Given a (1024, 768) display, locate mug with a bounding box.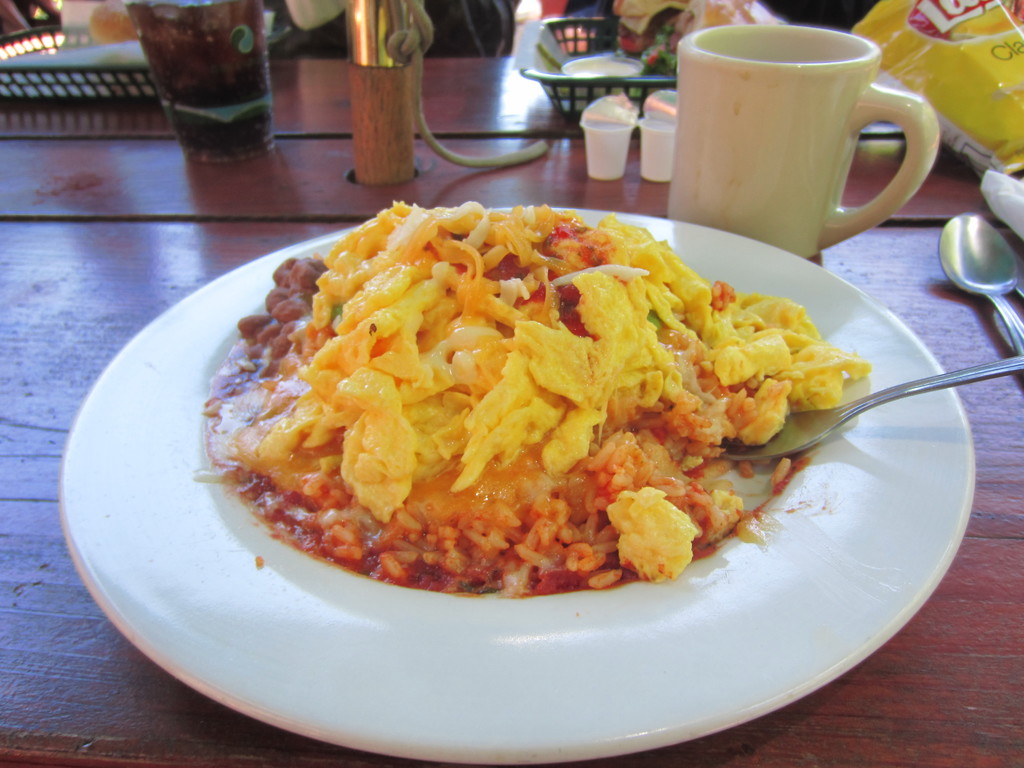
Located: locate(673, 22, 938, 260).
